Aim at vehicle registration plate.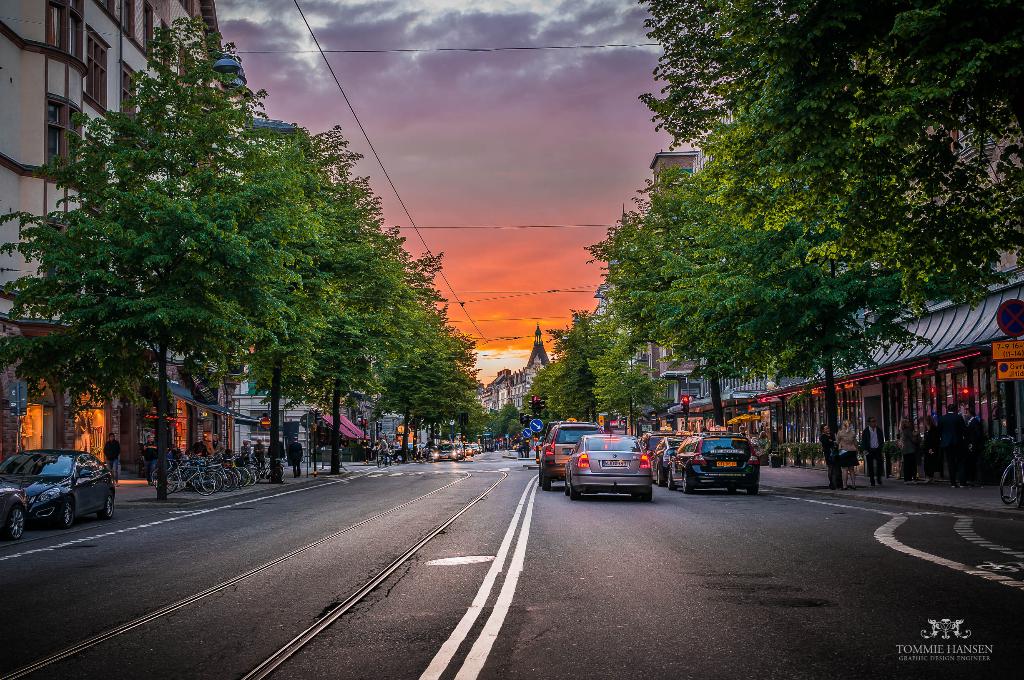
Aimed at (x1=715, y1=461, x2=735, y2=464).
